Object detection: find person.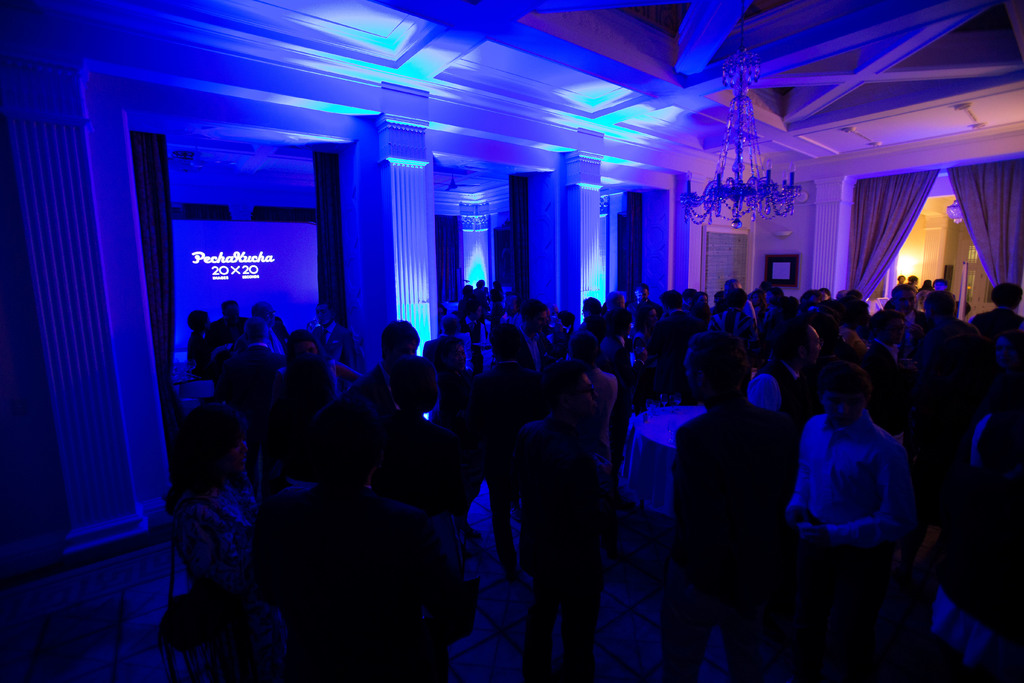
<region>794, 345, 916, 598</region>.
